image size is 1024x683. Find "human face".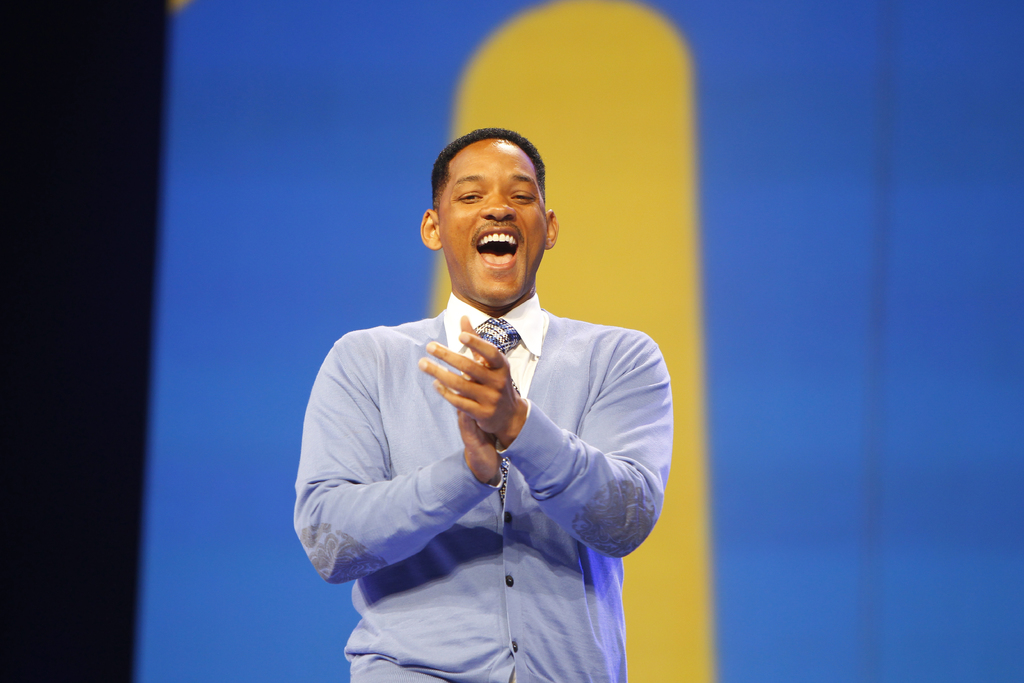
442 134 547 309.
